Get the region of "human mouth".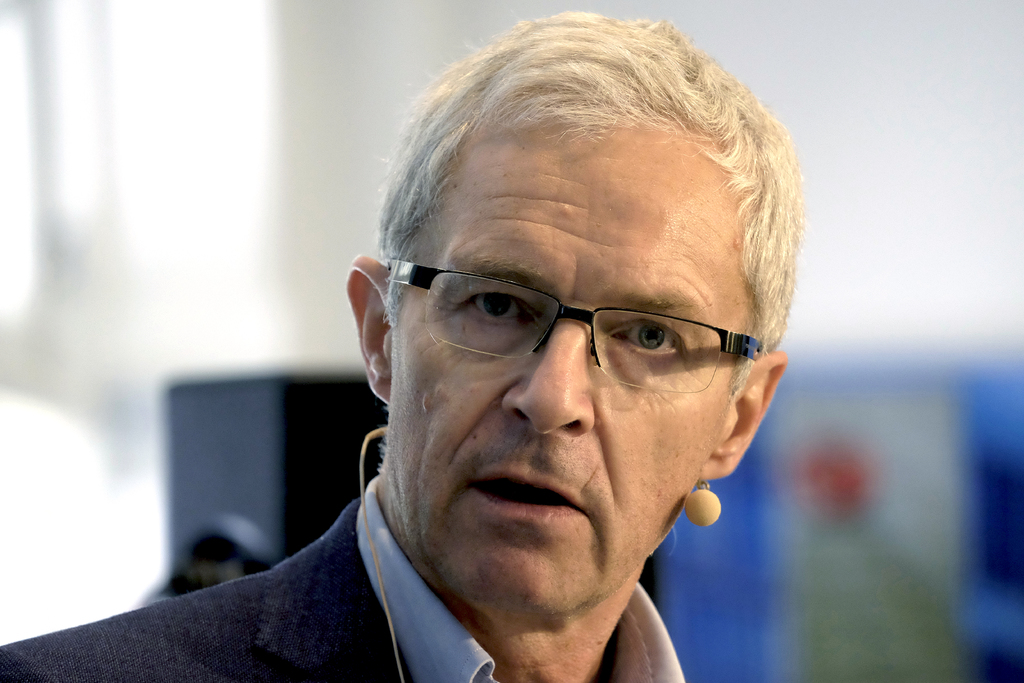
l=465, t=465, r=586, b=518.
